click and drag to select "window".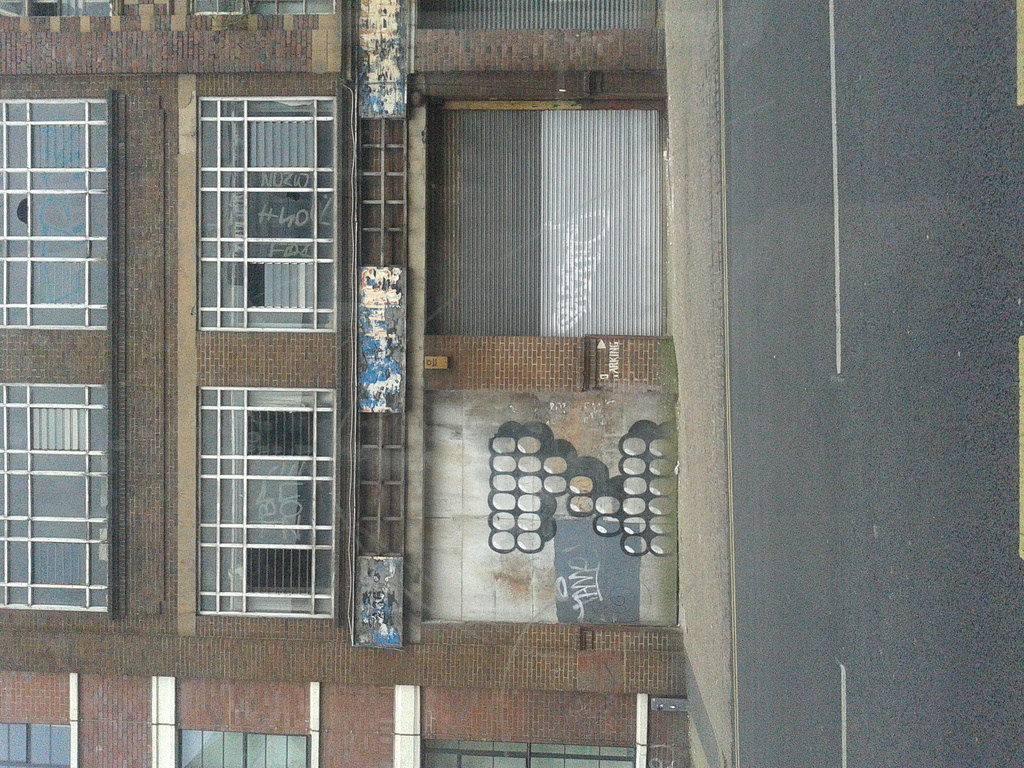
Selection: {"x1": 0, "y1": 94, "x2": 107, "y2": 331}.
